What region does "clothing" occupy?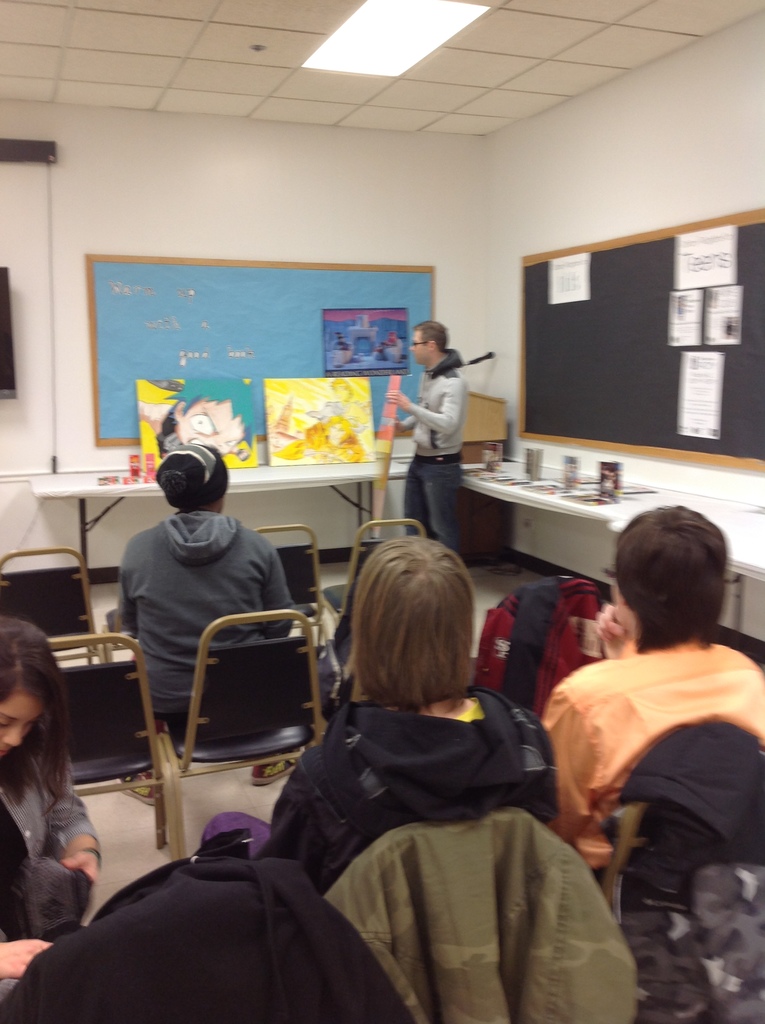
detection(613, 720, 764, 1023).
